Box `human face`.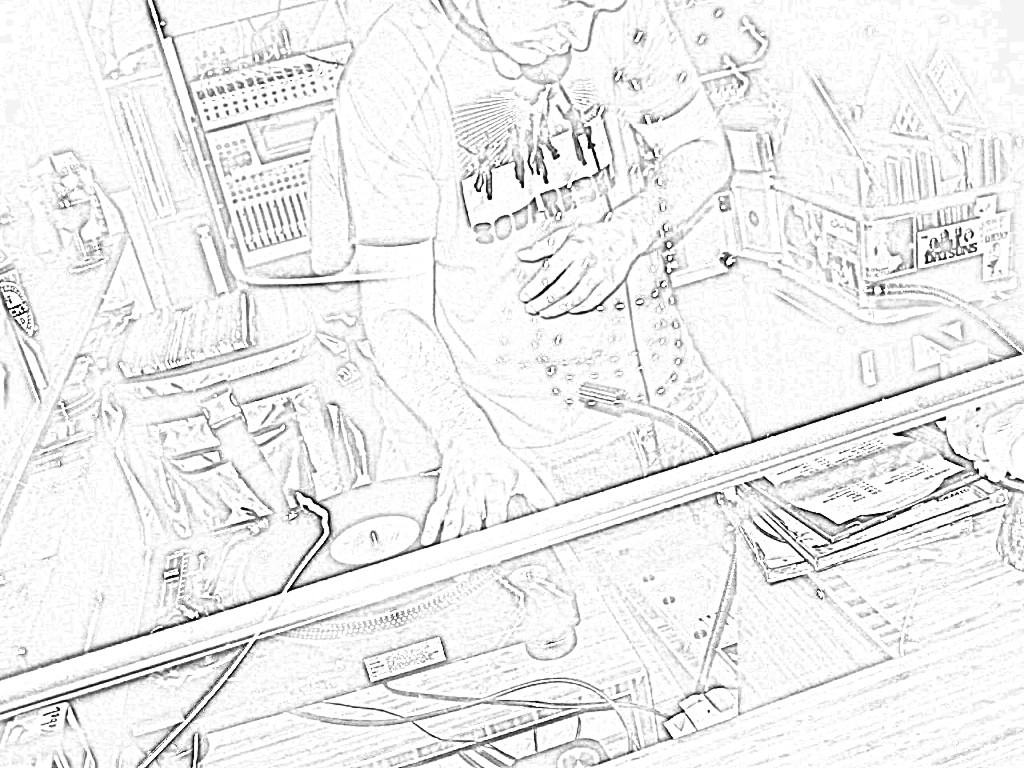
region(476, 0, 626, 67).
